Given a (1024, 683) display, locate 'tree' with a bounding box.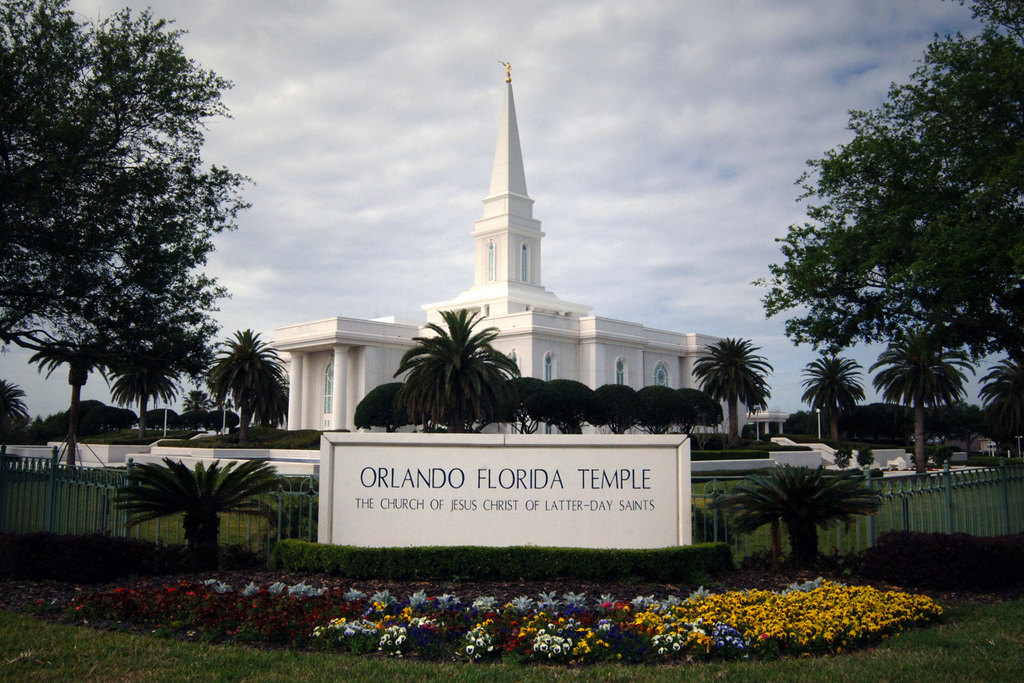
Located: rect(102, 449, 288, 563).
